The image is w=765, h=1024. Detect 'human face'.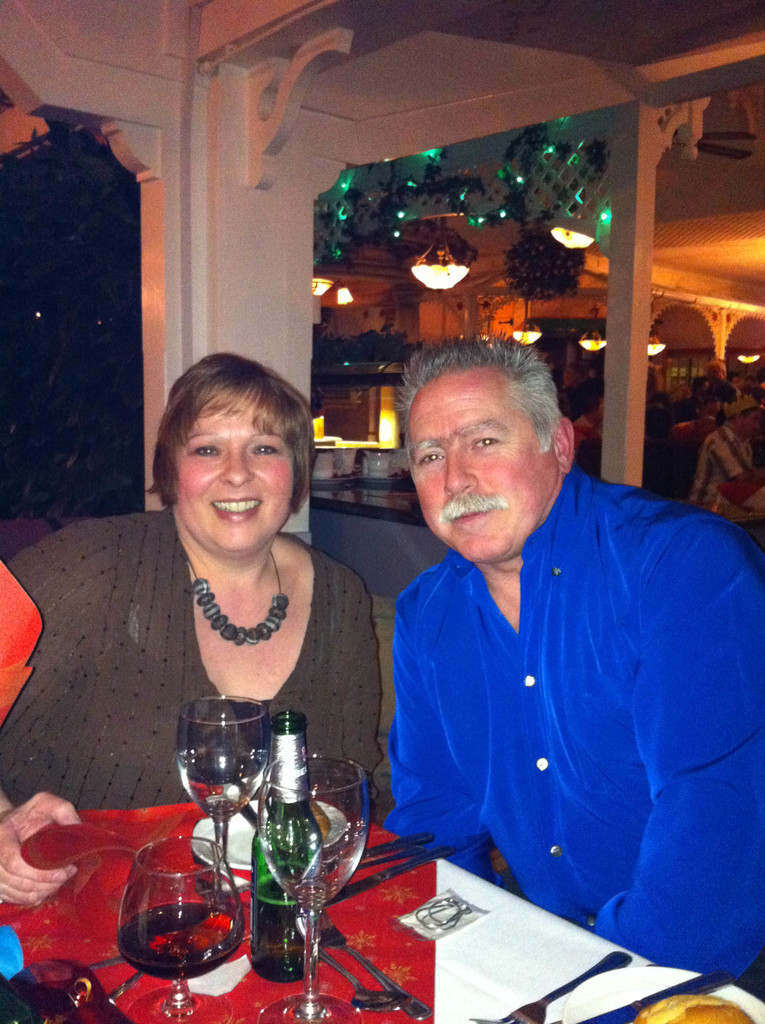
Detection: bbox=(180, 388, 299, 557).
